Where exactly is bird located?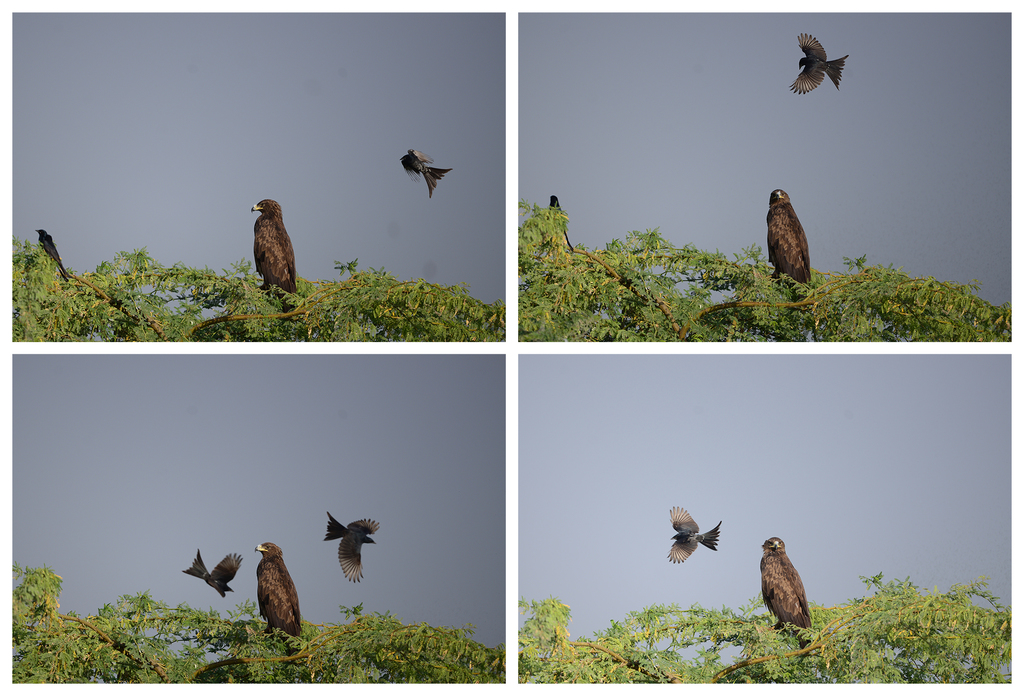
Its bounding box is {"x1": 249, "y1": 539, "x2": 308, "y2": 636}.
